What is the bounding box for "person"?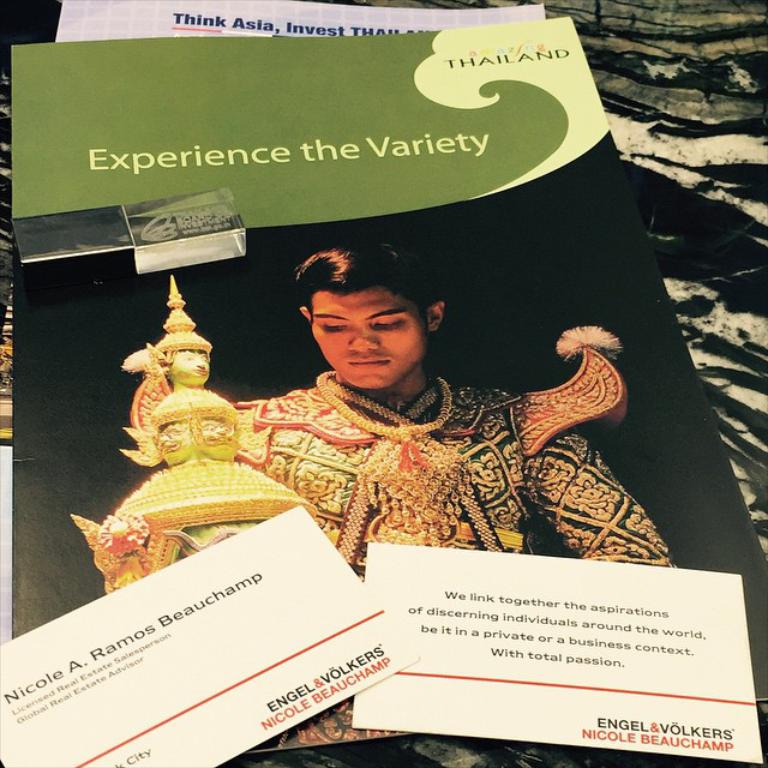
left=218, top=240, right=678, bottom=754.
